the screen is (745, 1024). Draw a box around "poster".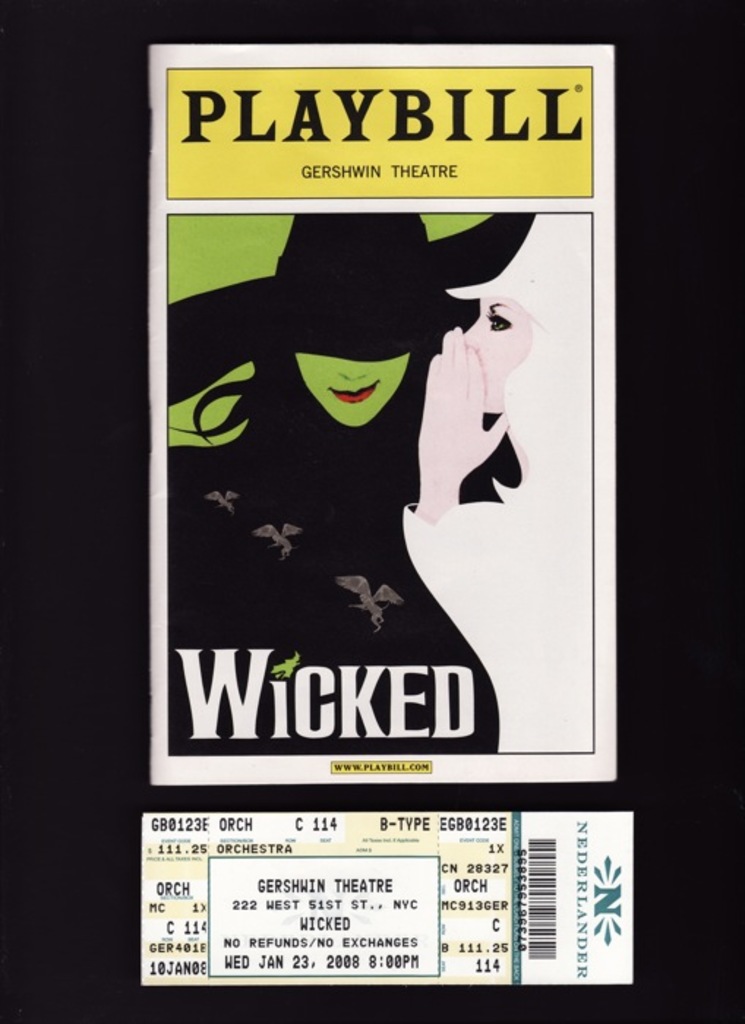
[142,45,618,791].
